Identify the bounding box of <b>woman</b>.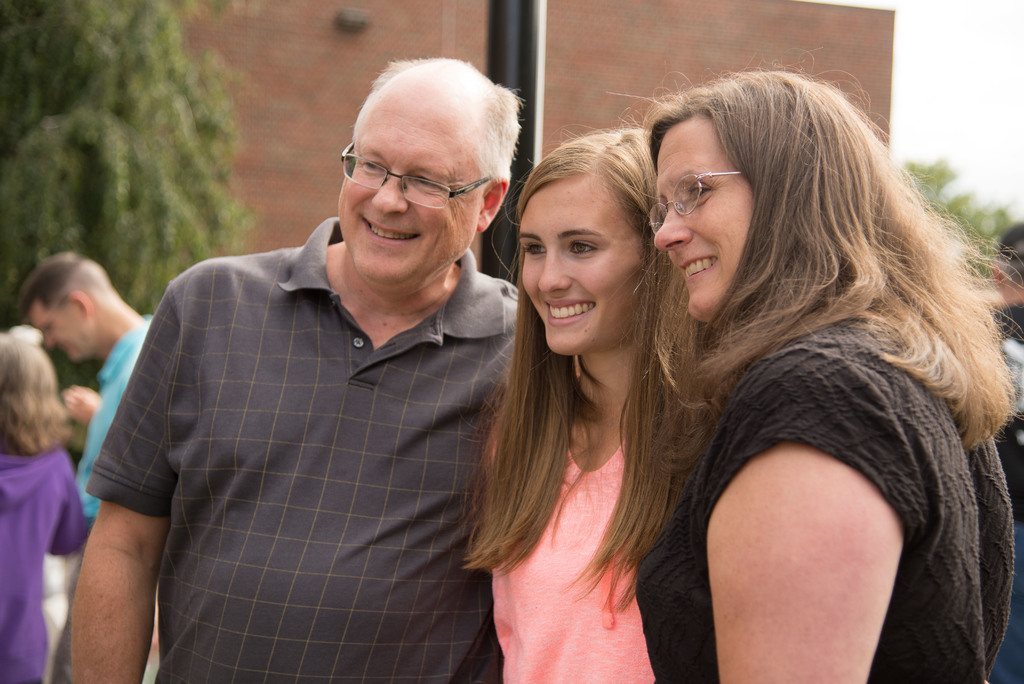
460/126/707/683.
